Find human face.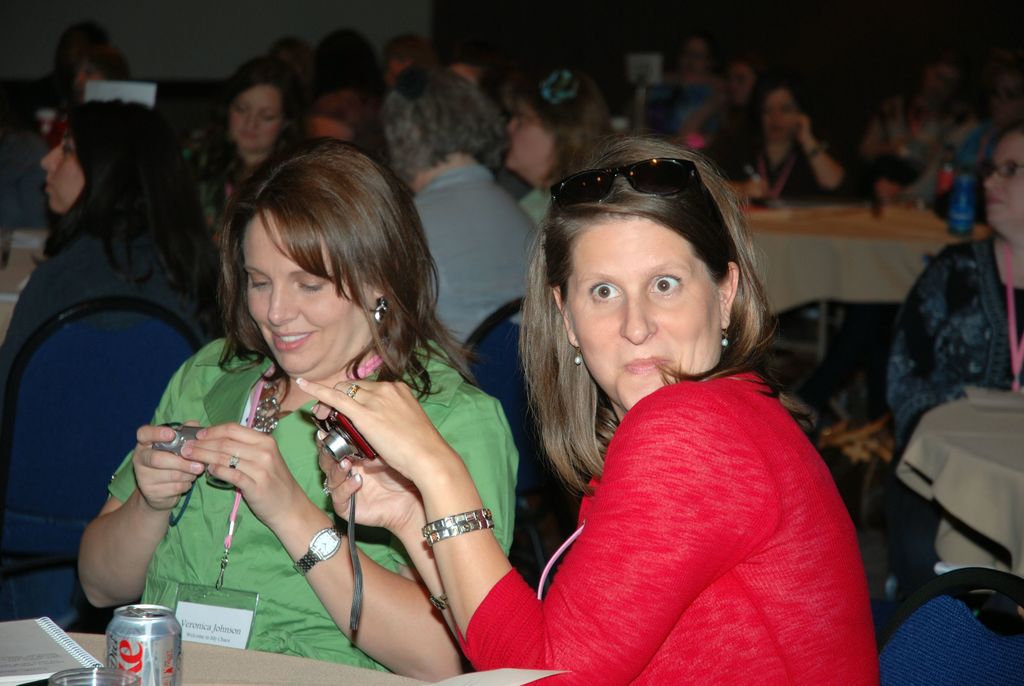
227/85/281/153.
